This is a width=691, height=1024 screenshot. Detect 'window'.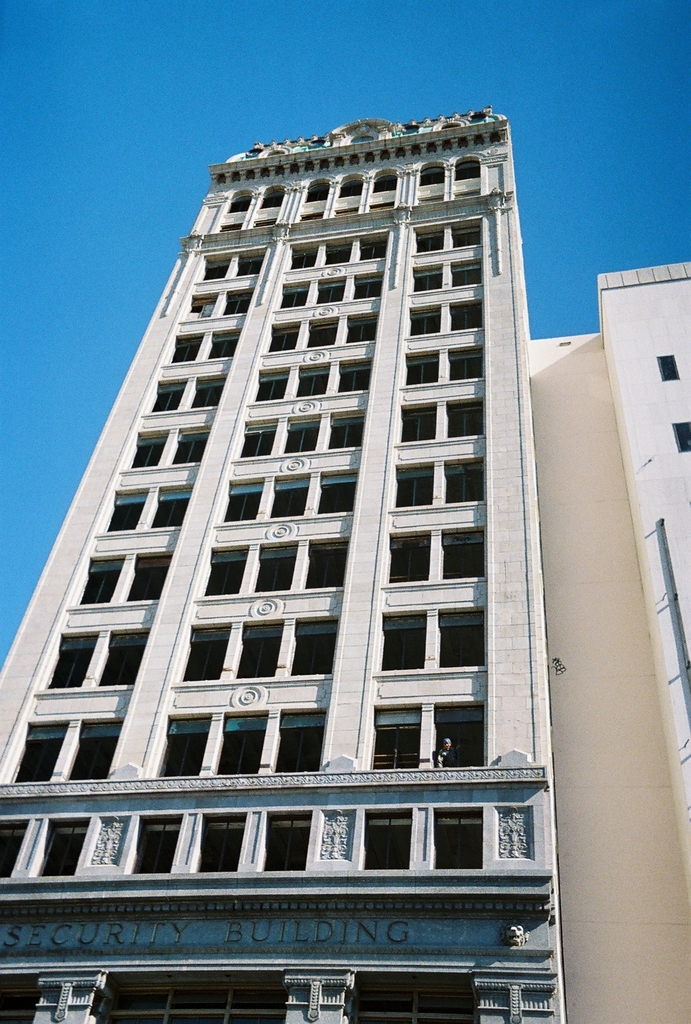
bbox(449, 398, 483, 436).
